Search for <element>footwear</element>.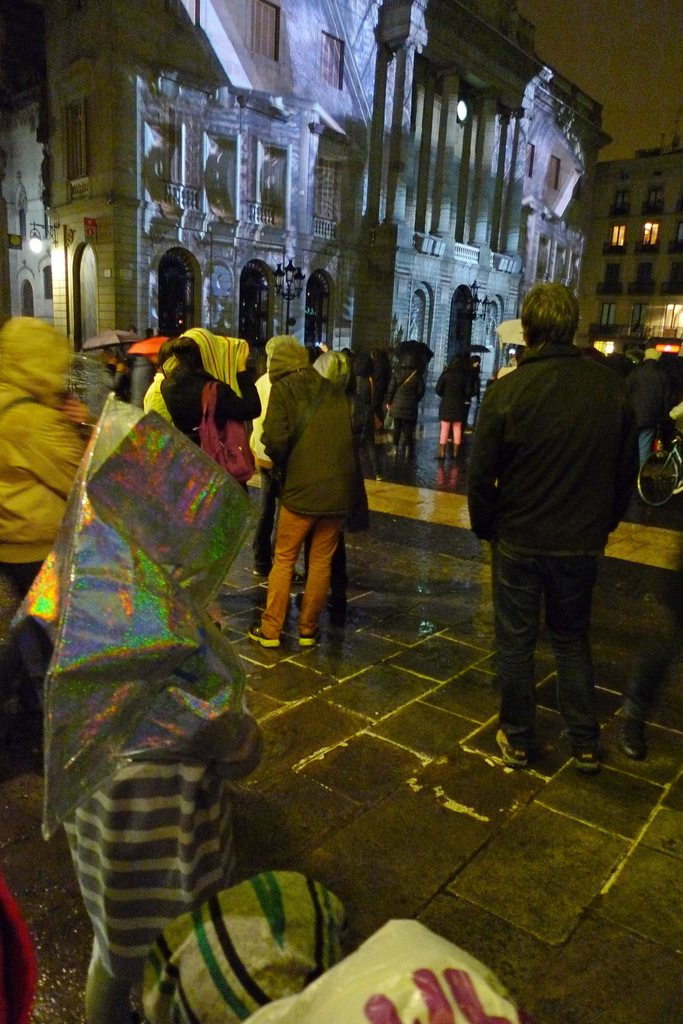
Found at <region>373, 476, 387, 483</region>.
